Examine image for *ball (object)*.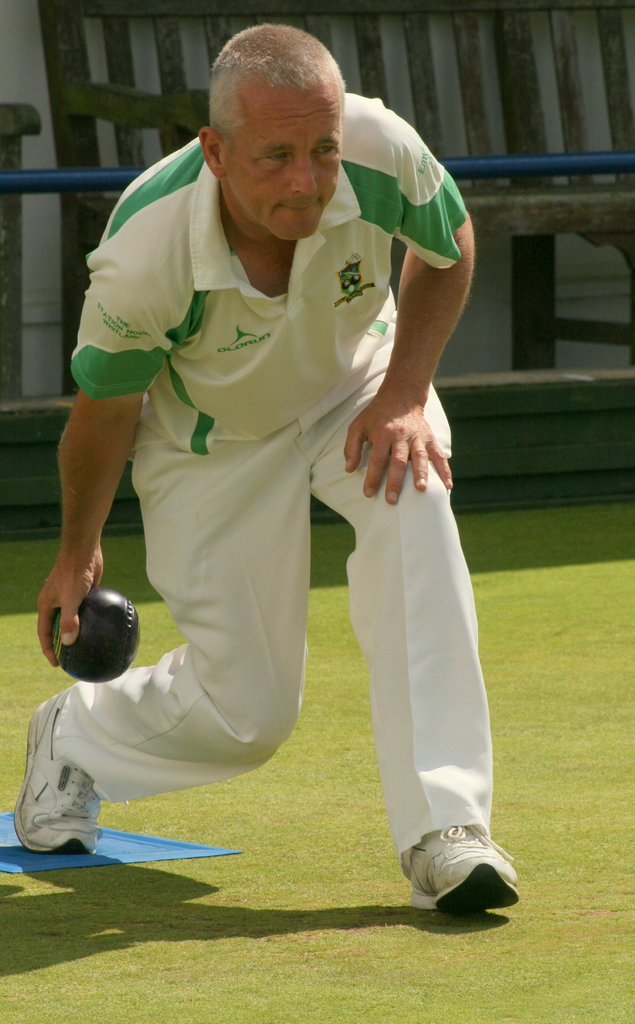
Examination result: (49, 590, 145, 685).
